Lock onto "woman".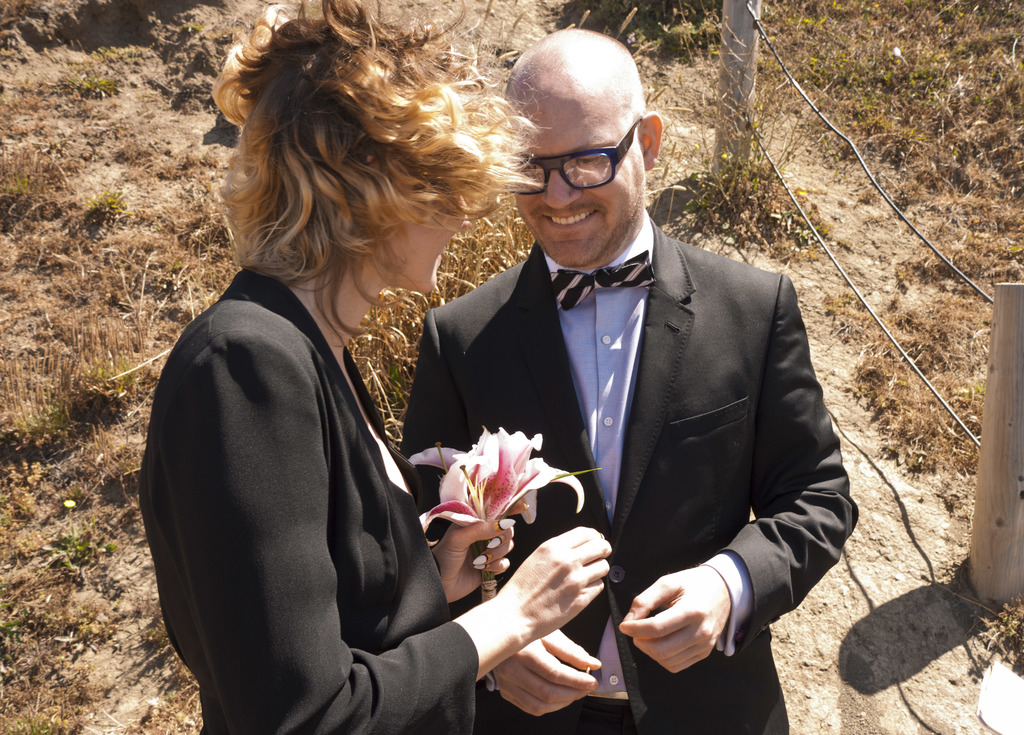
Locked: crop(142, 44, 659, 734).
